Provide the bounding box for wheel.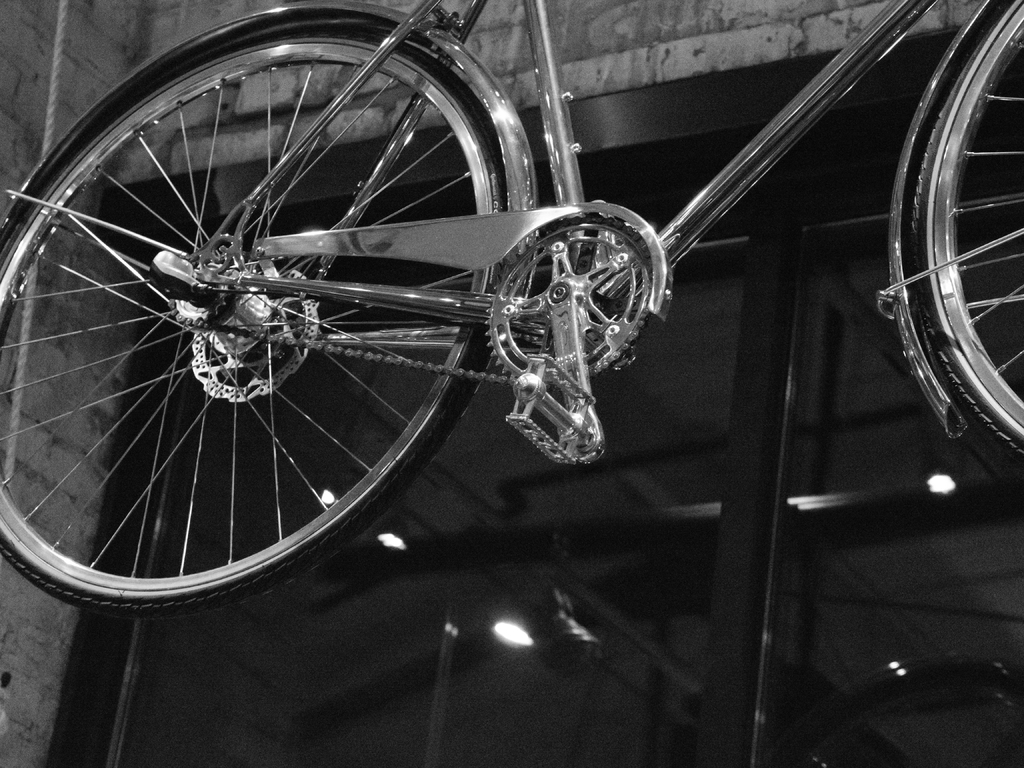
bbox=(911, 0, 1023, 464).
